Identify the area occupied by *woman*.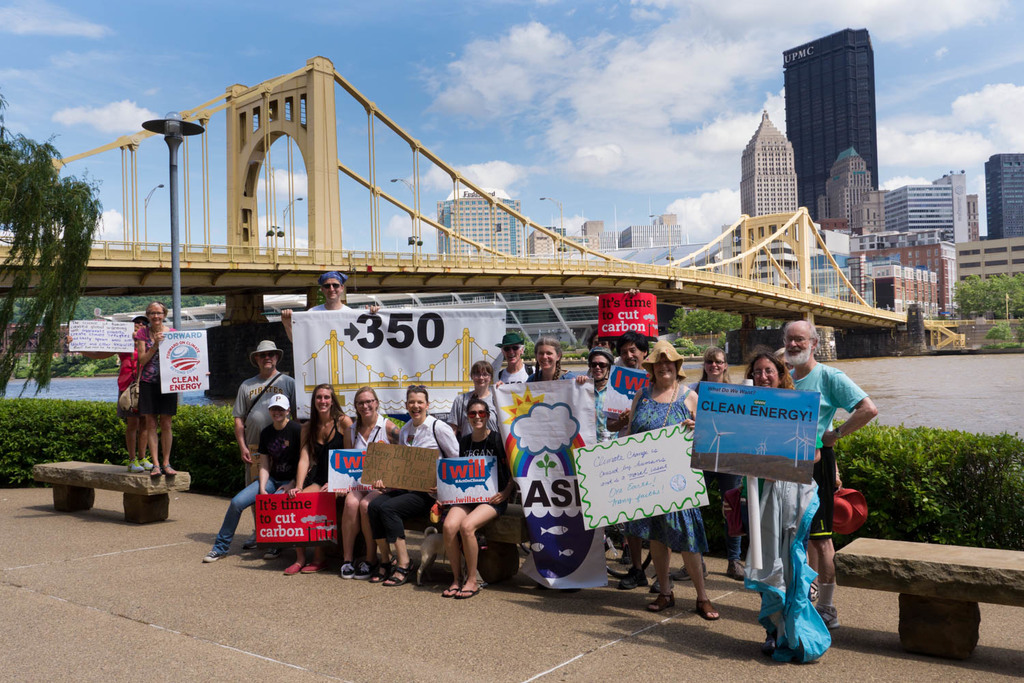
Area: crop(283, 389, 358, 579).
